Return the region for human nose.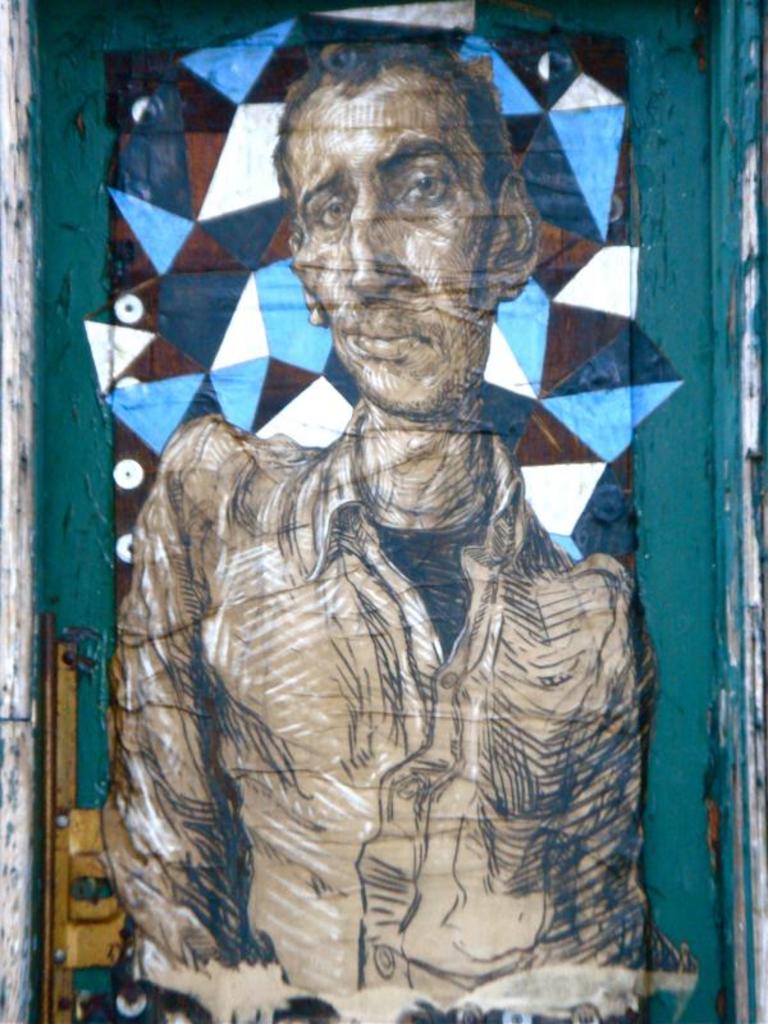
<bbox>332, 182, 416, 311</bbox>.
